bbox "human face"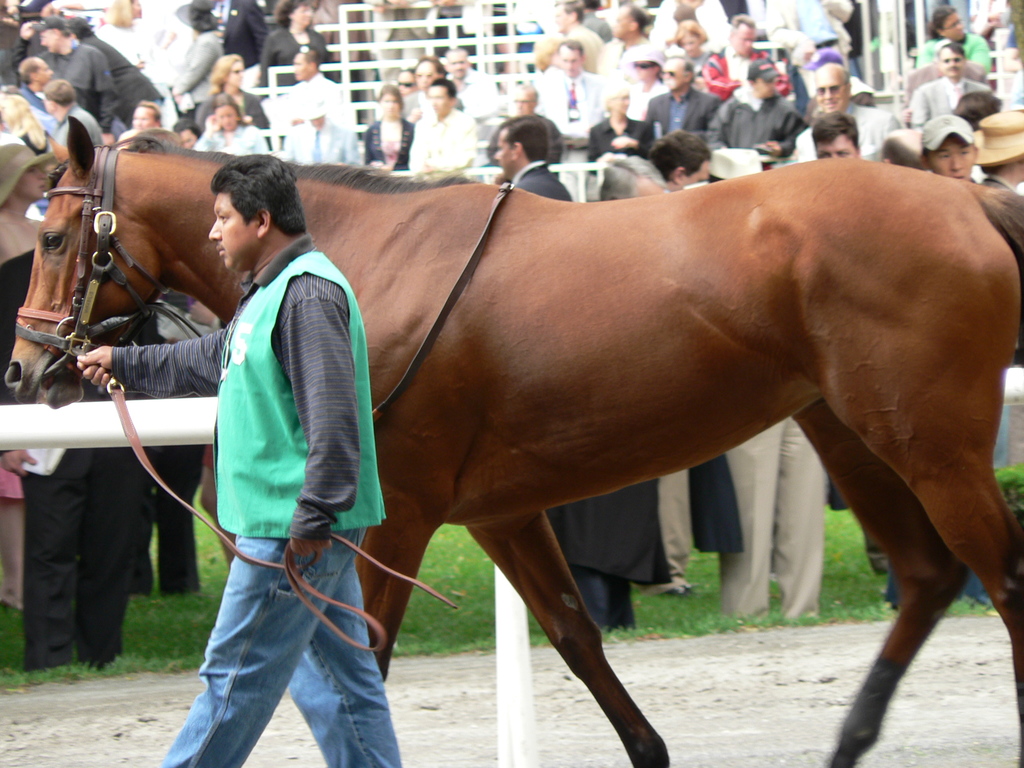
detection(684, 158, 712, 183)
